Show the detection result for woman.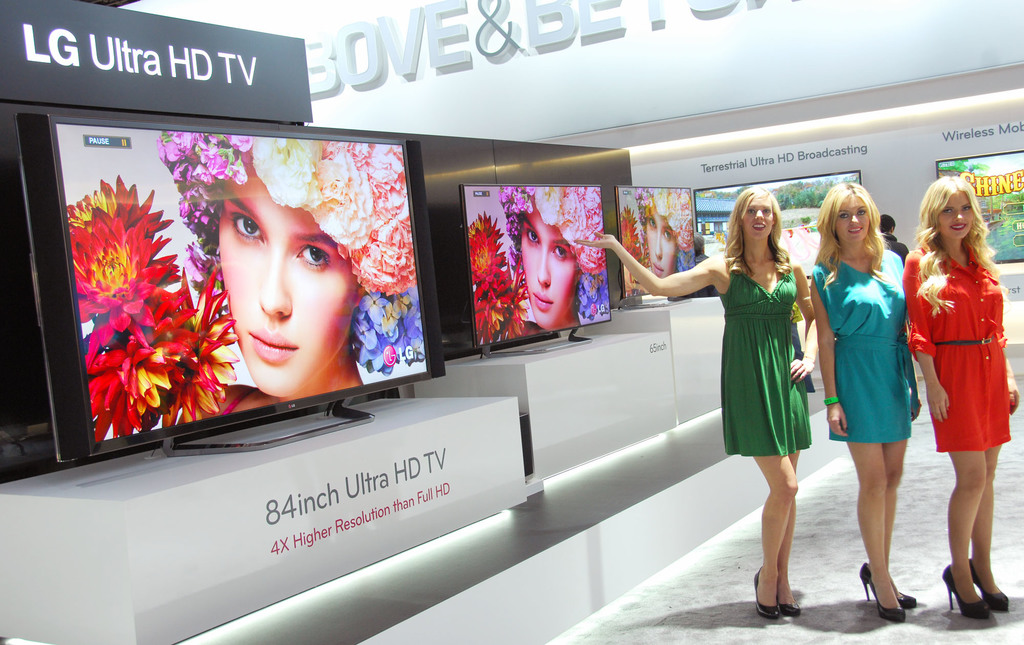
x1=179 y1=136 x2=377 y2=433.
